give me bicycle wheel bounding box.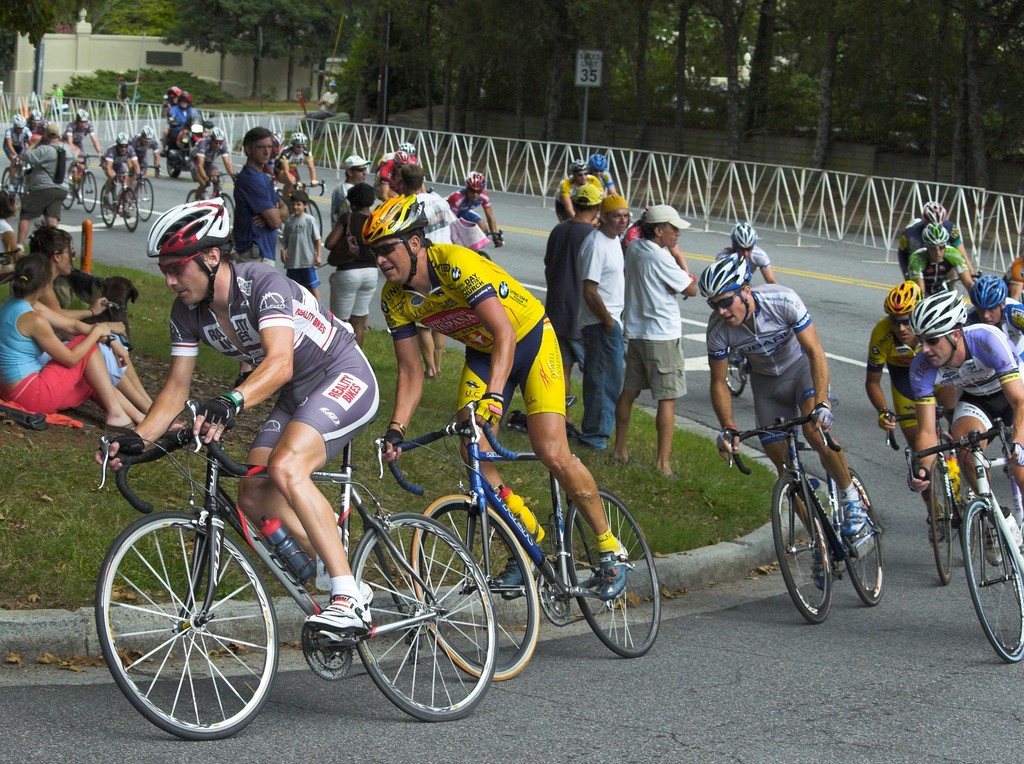
Rect(121, 188, 137, 229).
